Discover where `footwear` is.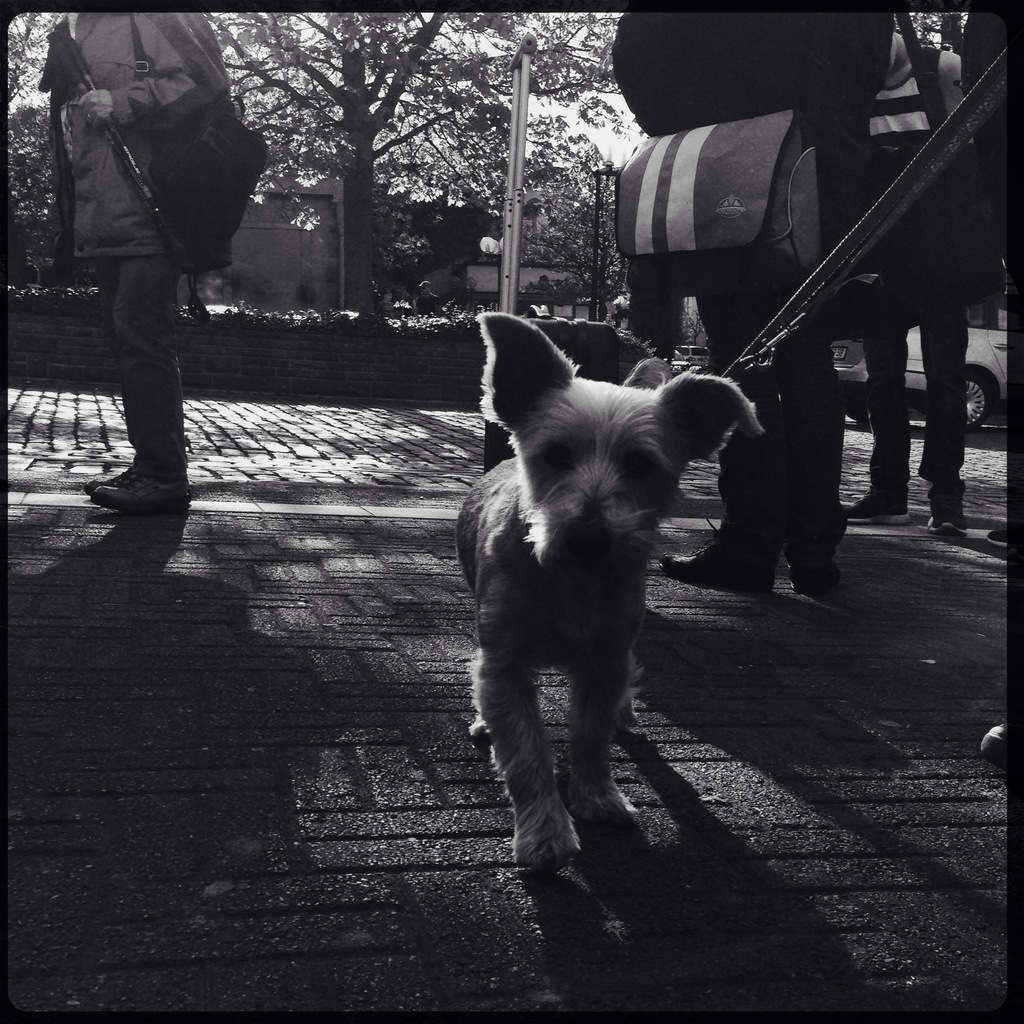
Discovered at <bbox>840, 483, 910, 520</bbox>.
